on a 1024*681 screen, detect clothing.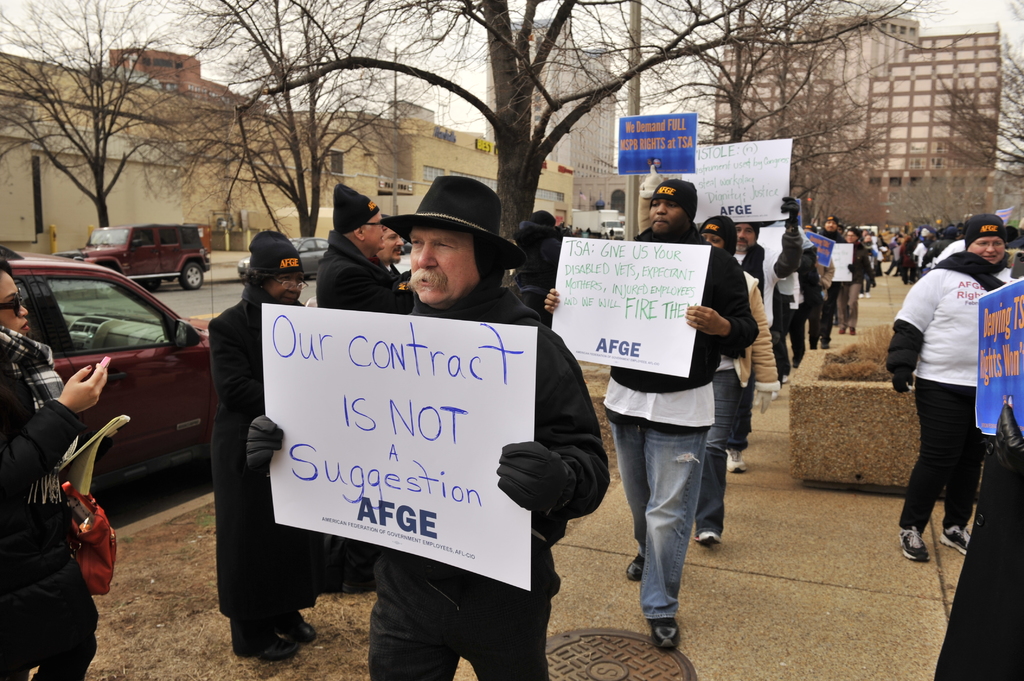
(left=0, top=332, right=100, bottom=680).
